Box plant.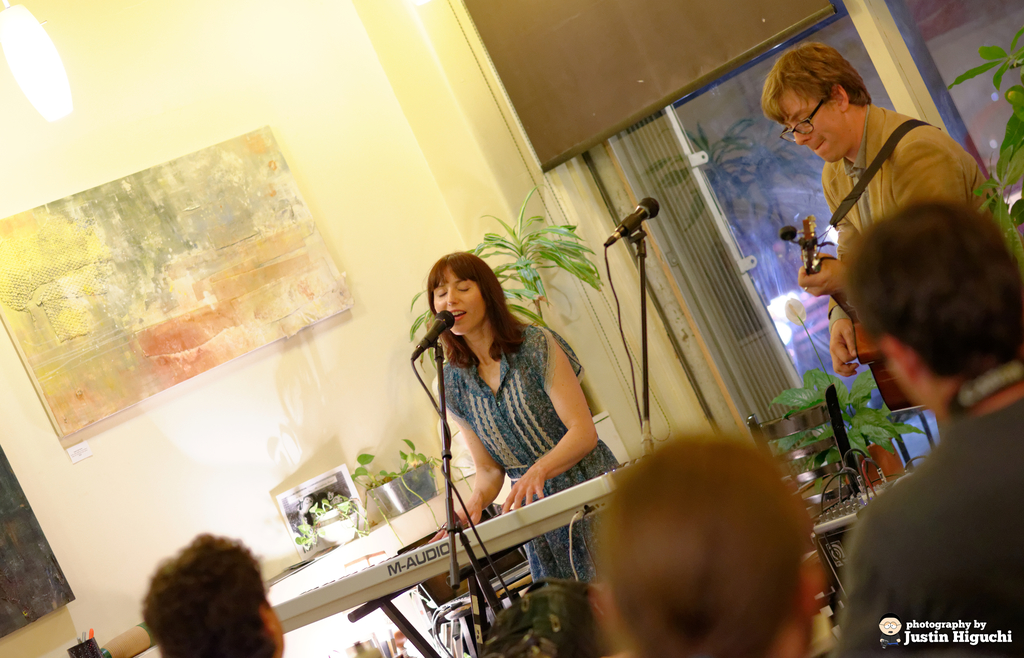
Rect(765, 365, 942, 488).
